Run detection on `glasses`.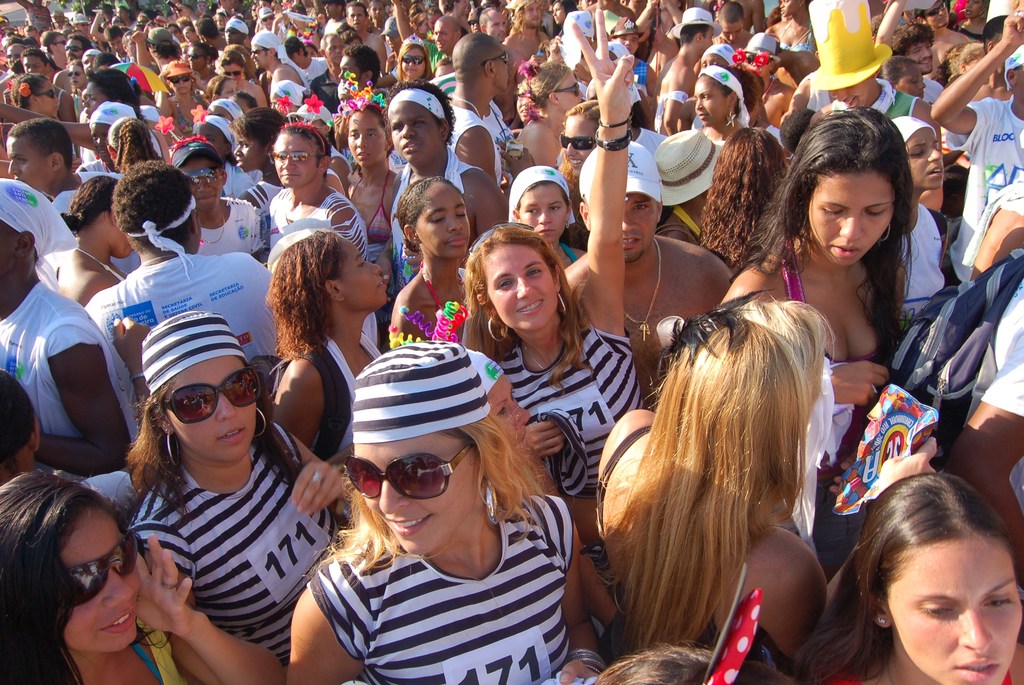
Result: bbox(66, 68, 79, 80).
